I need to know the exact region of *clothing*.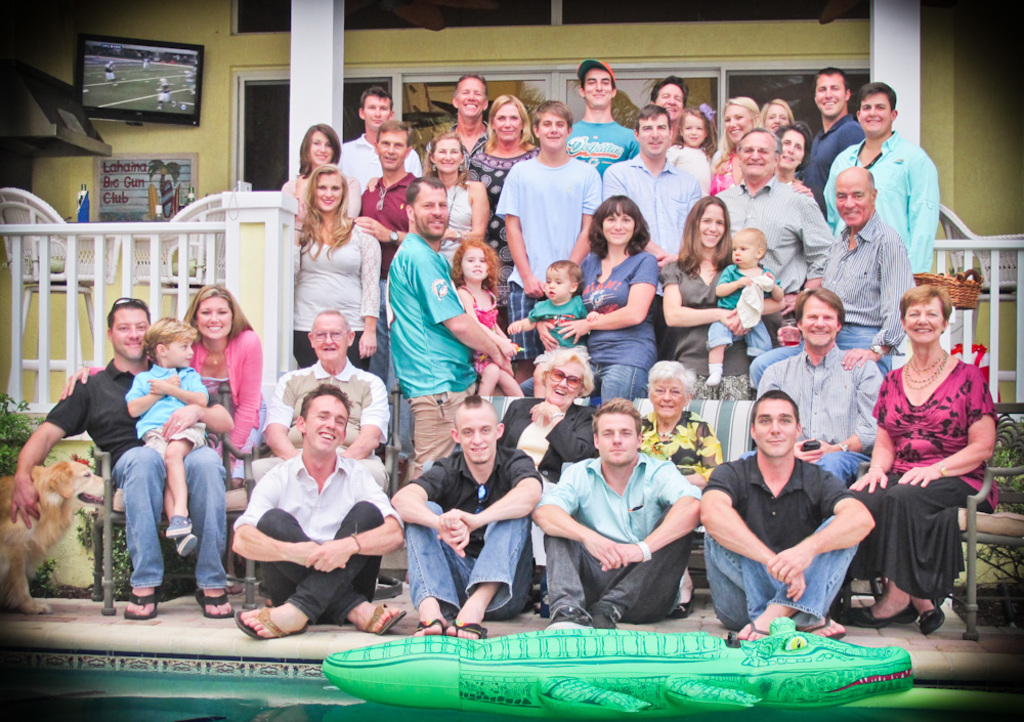
Region: 840/128/938/271.
